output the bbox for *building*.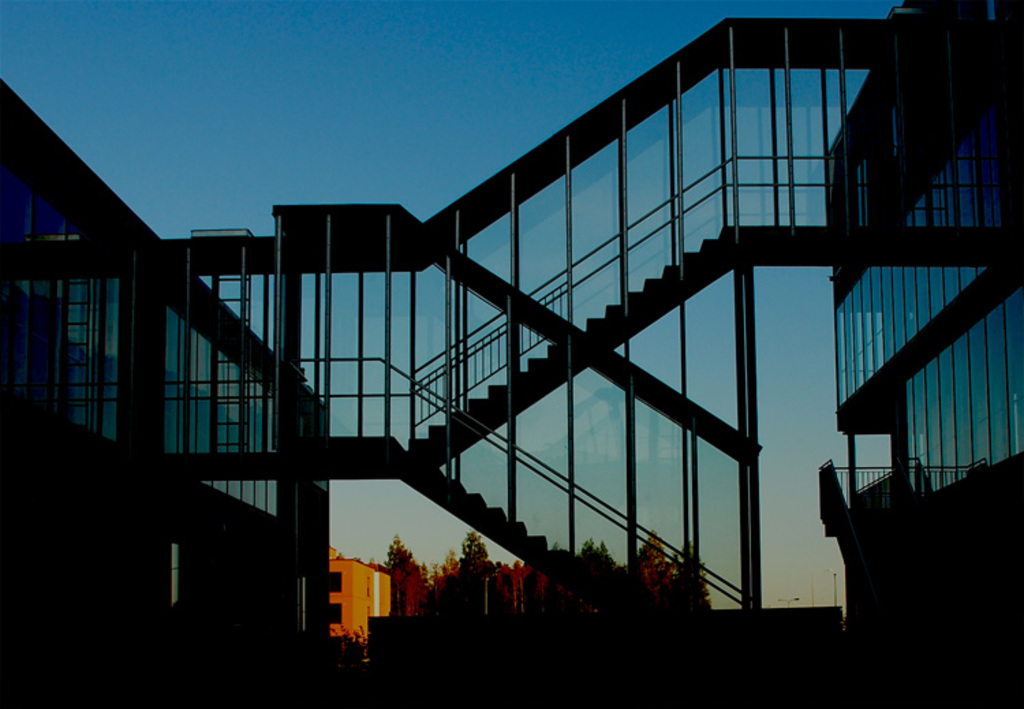
bbox=(328, 546, 489, 673).
